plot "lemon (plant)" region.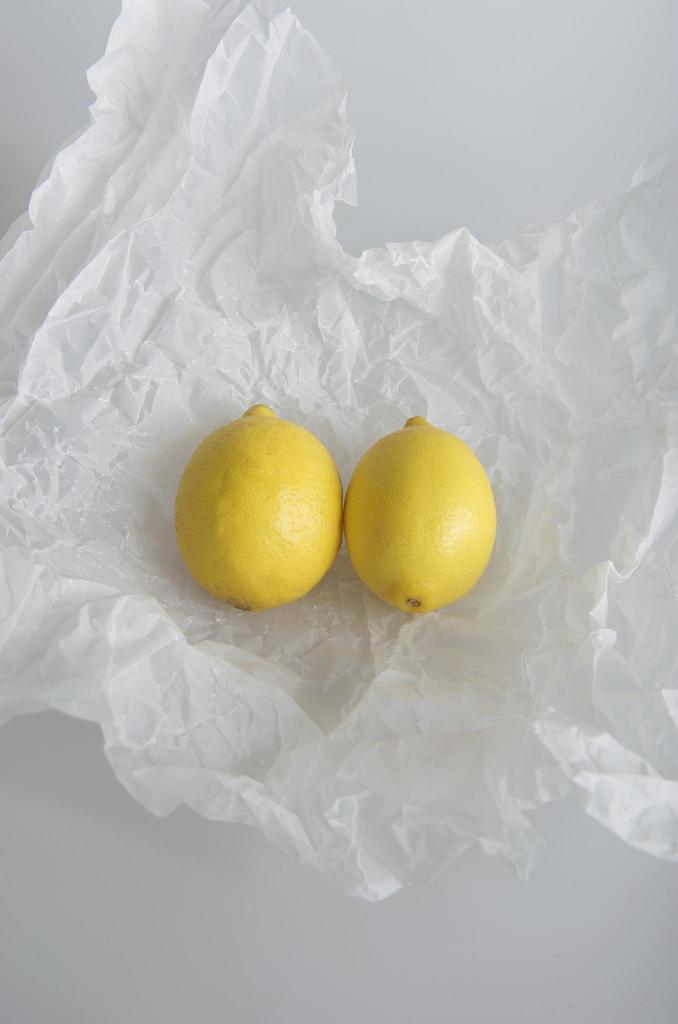
Plotted at (179, 404, 342, 614).
